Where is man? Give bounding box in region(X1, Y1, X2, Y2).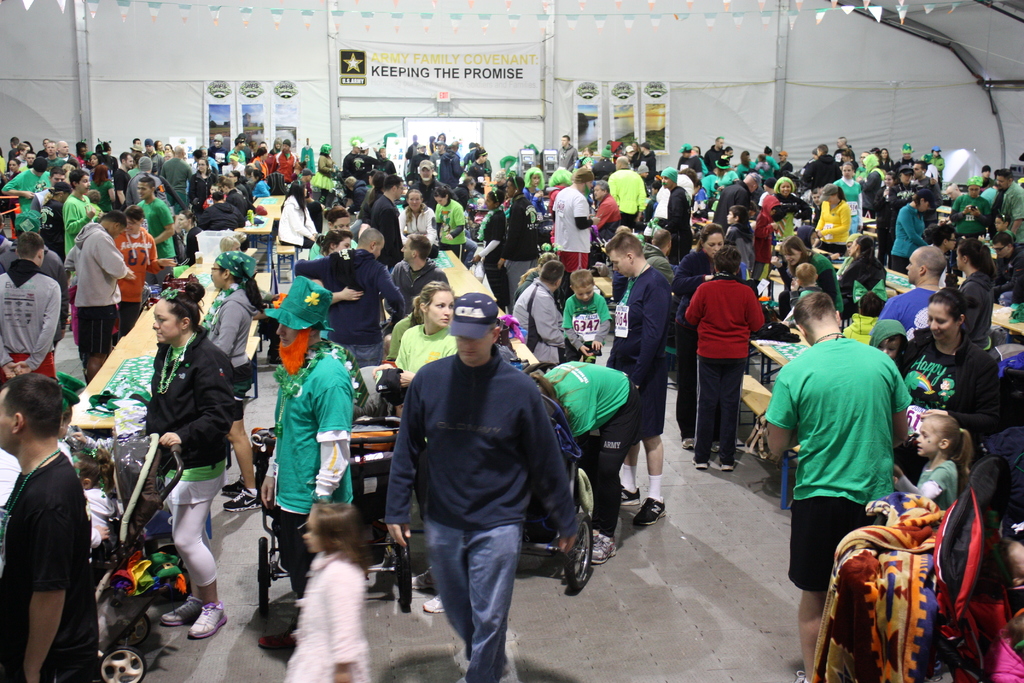
region(497, 179, 540, 290).
